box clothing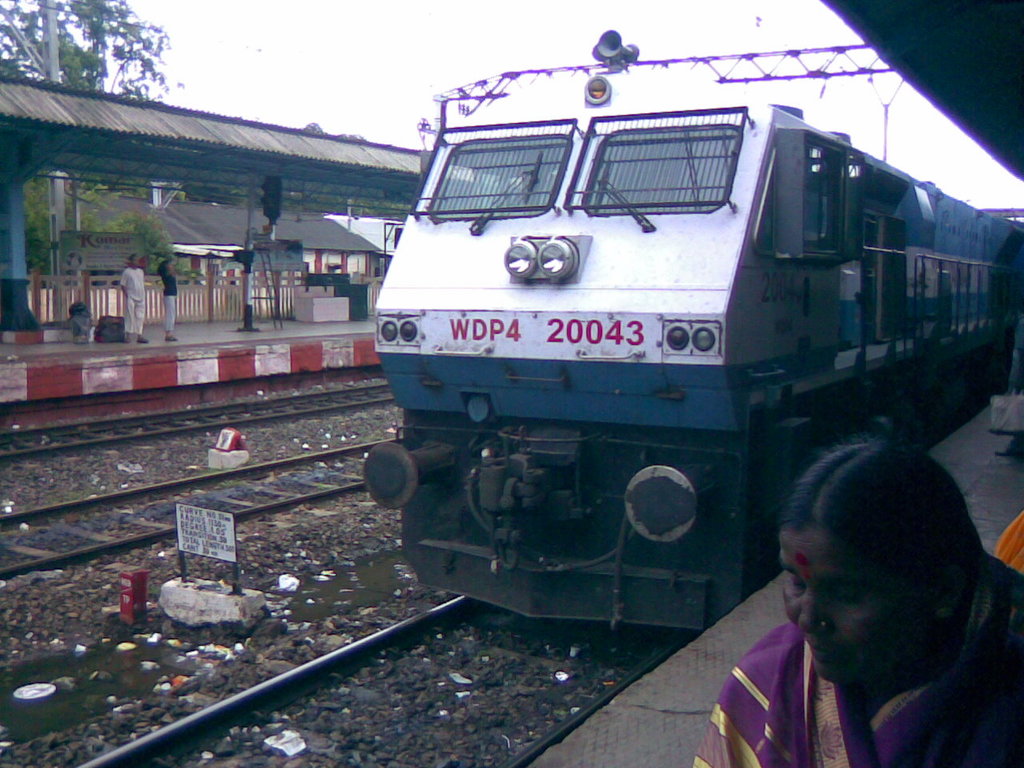
[x1=117, y1=270, x2=147, y2=338]
